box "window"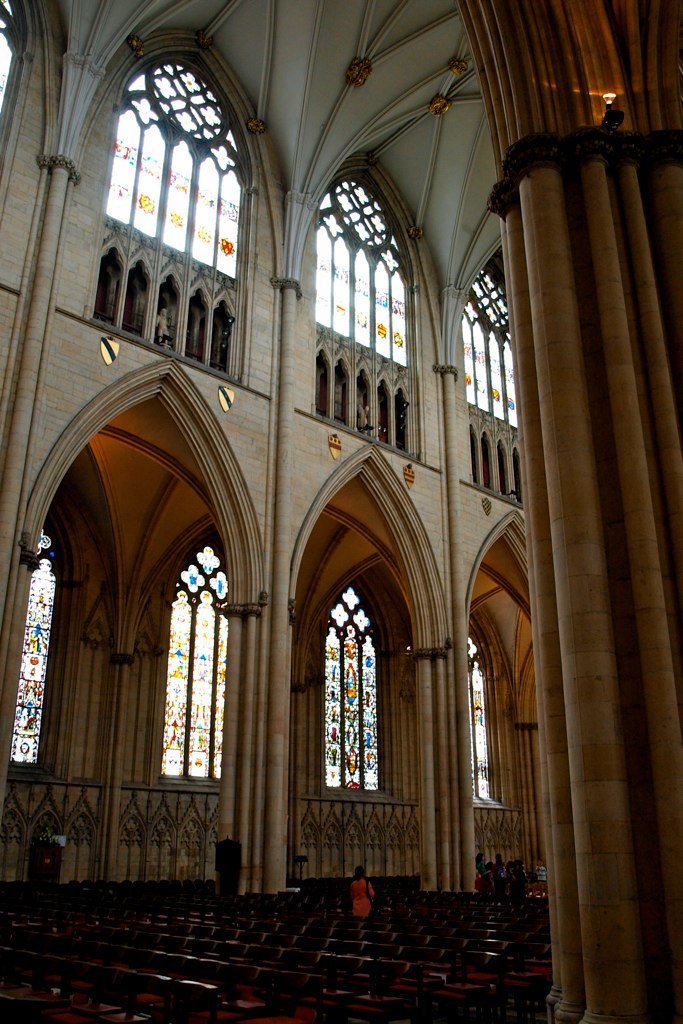
465/614/507/809
